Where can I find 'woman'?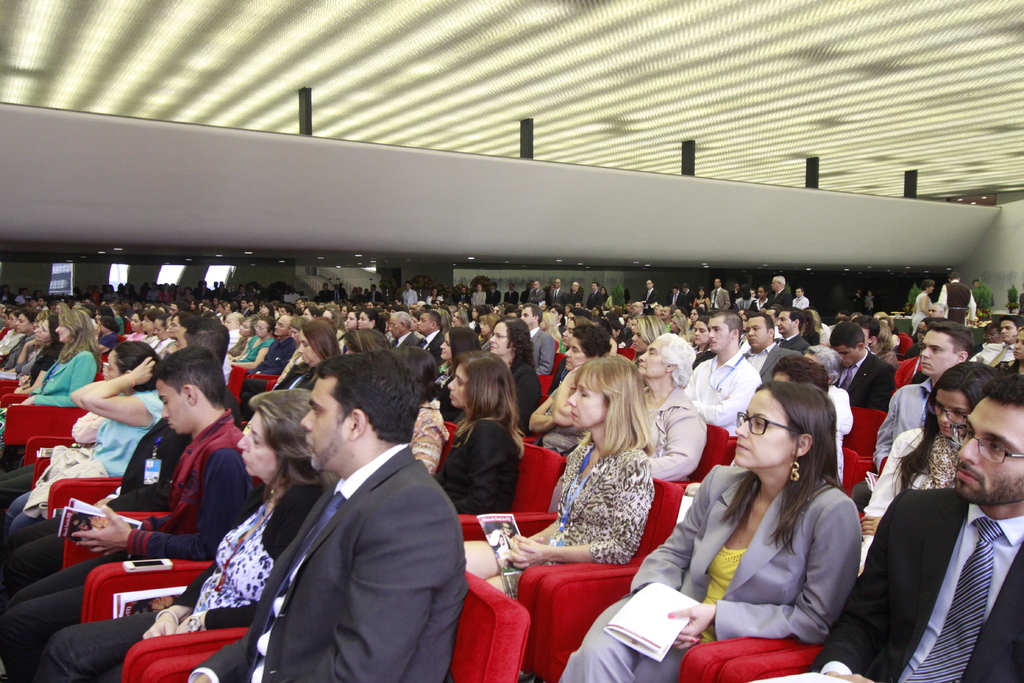
You can find it at detection(637, 327, 714, 488).
